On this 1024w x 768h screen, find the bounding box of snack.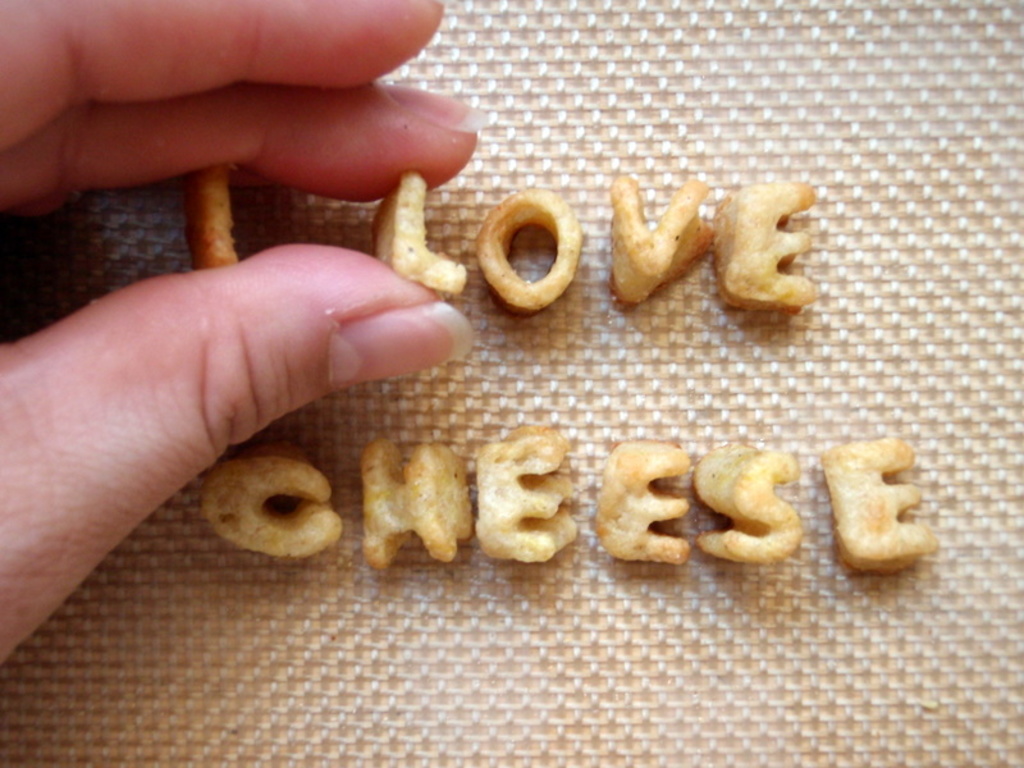
Bounding box: 730:186:814:306.
